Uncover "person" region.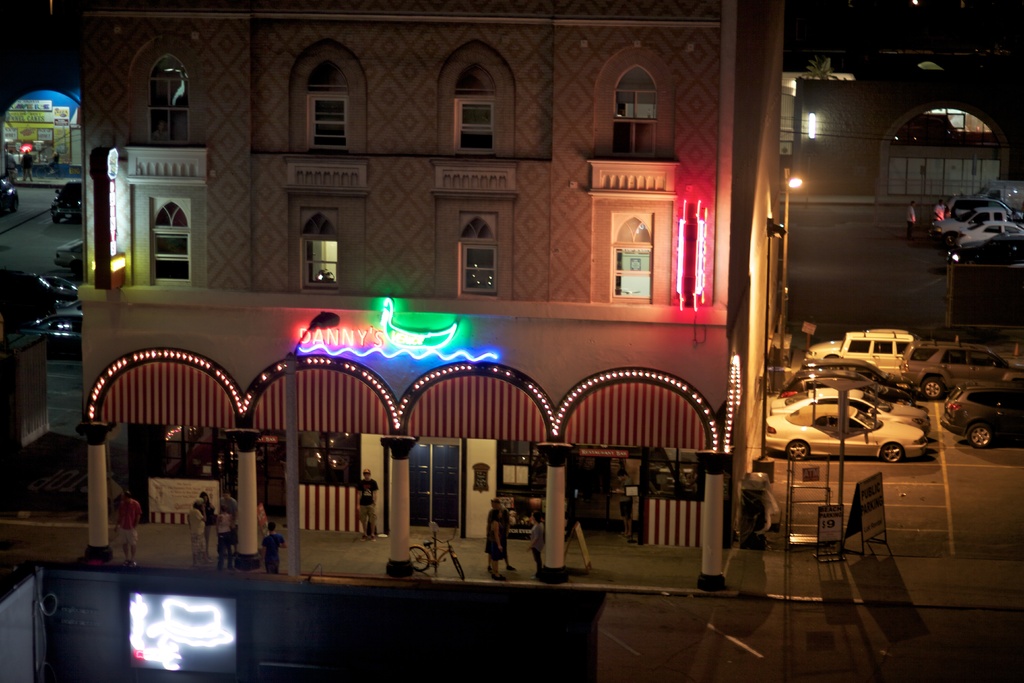
Uncovered: (left=488, top=500, right=511, bottom=567).
